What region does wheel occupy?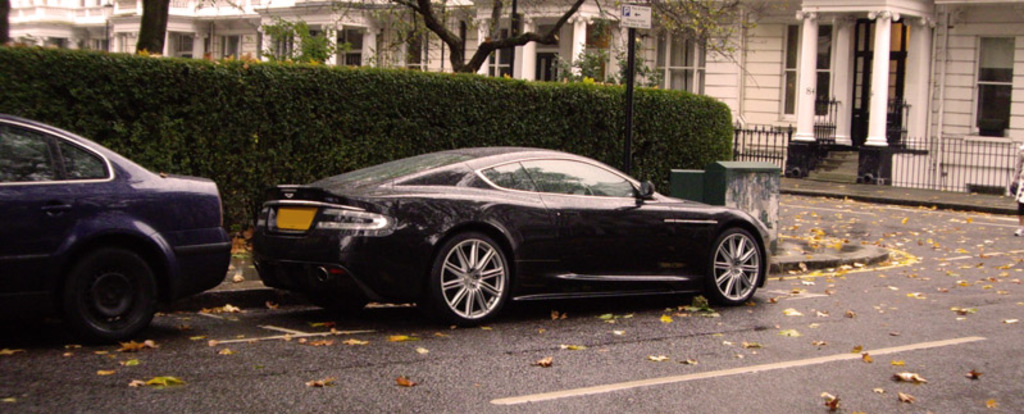
detection(68, 240, 156, 347).
